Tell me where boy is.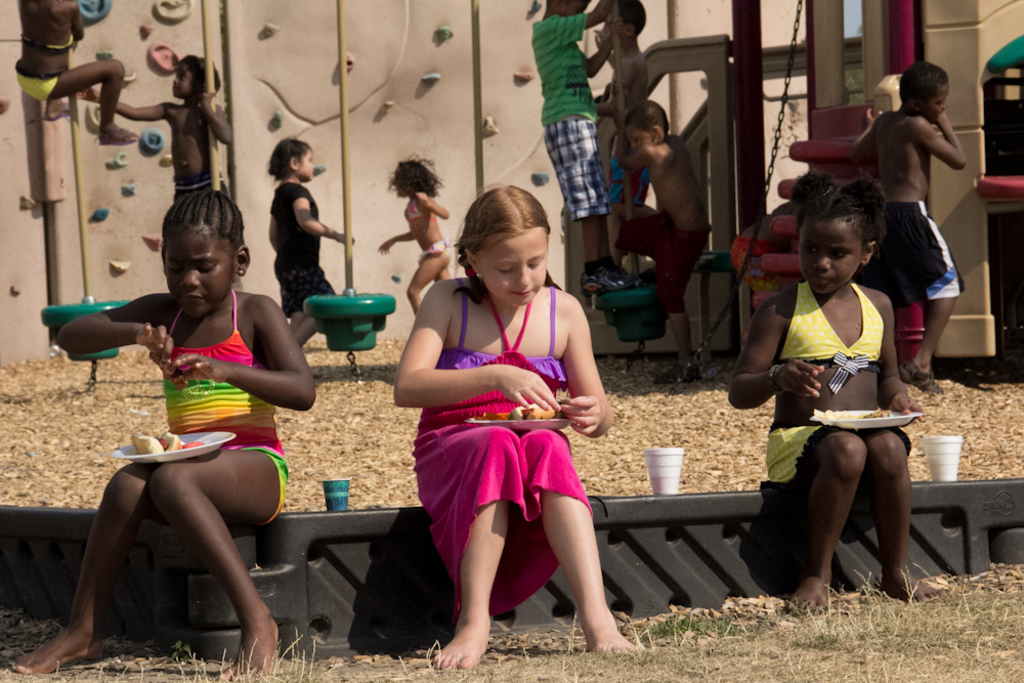
boy is at (left=584, top=96, right=706, bottom=382).
